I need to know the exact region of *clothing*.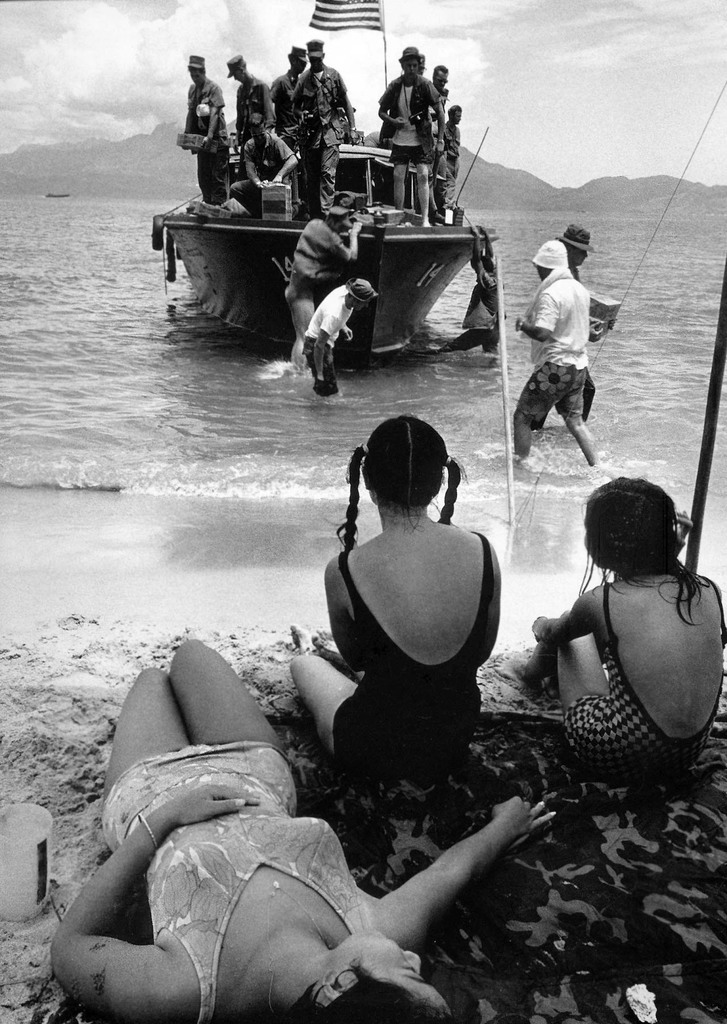
Region: <bbox>239, 70, 276, 148</bbox>.
